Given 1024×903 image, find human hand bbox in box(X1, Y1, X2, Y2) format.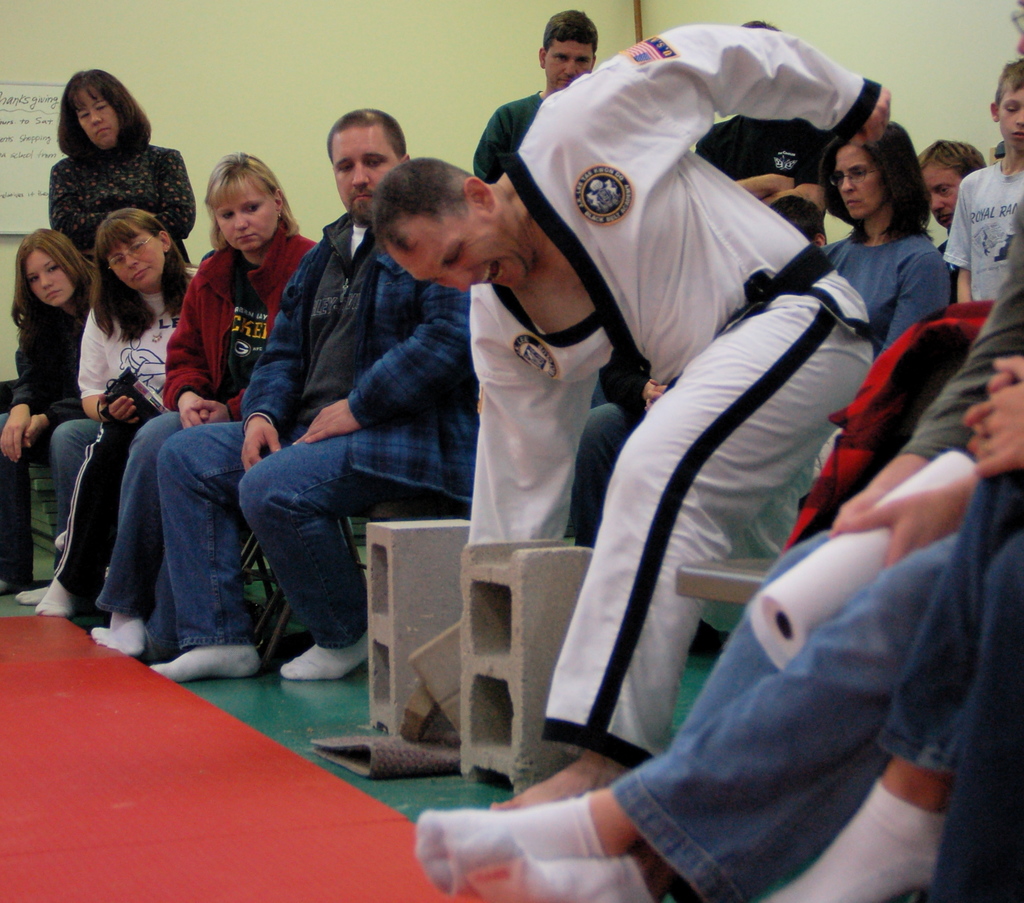
box(287, 396, 361, 448).
